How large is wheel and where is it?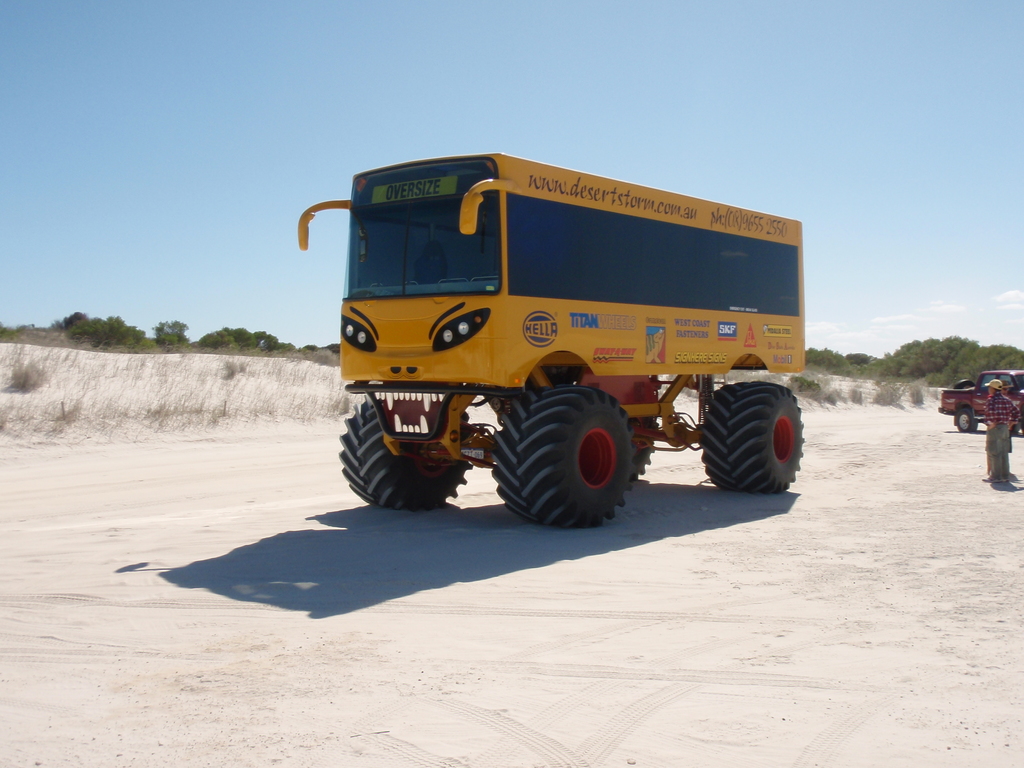
Bounding box: <region>956, 407, 976, 433</region>.
